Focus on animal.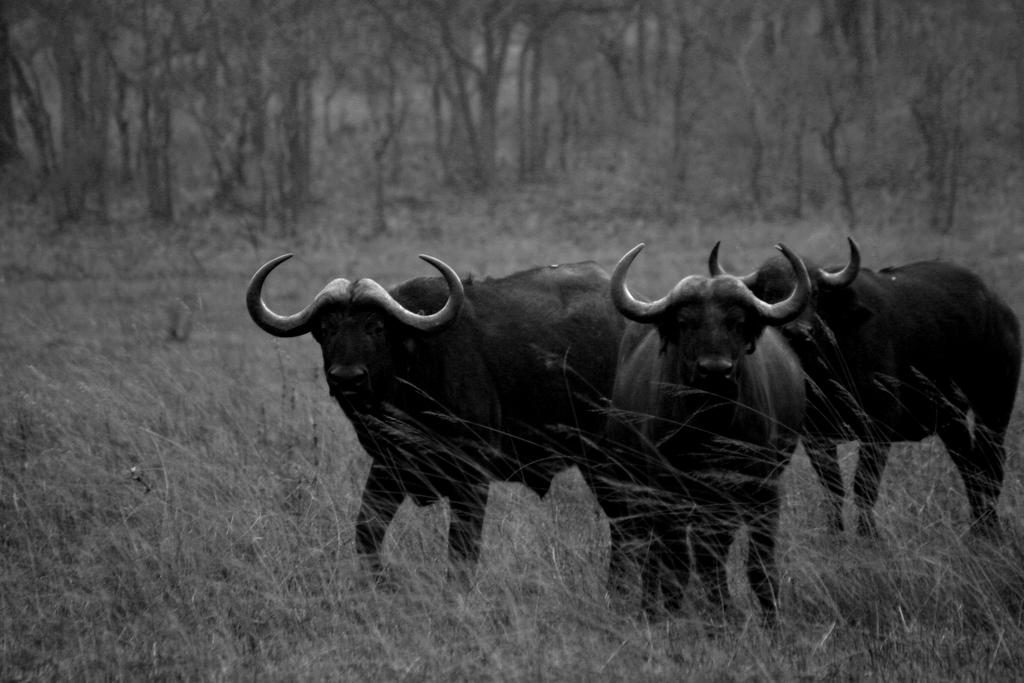
Focused at crop(246, 252, 653, 596).
